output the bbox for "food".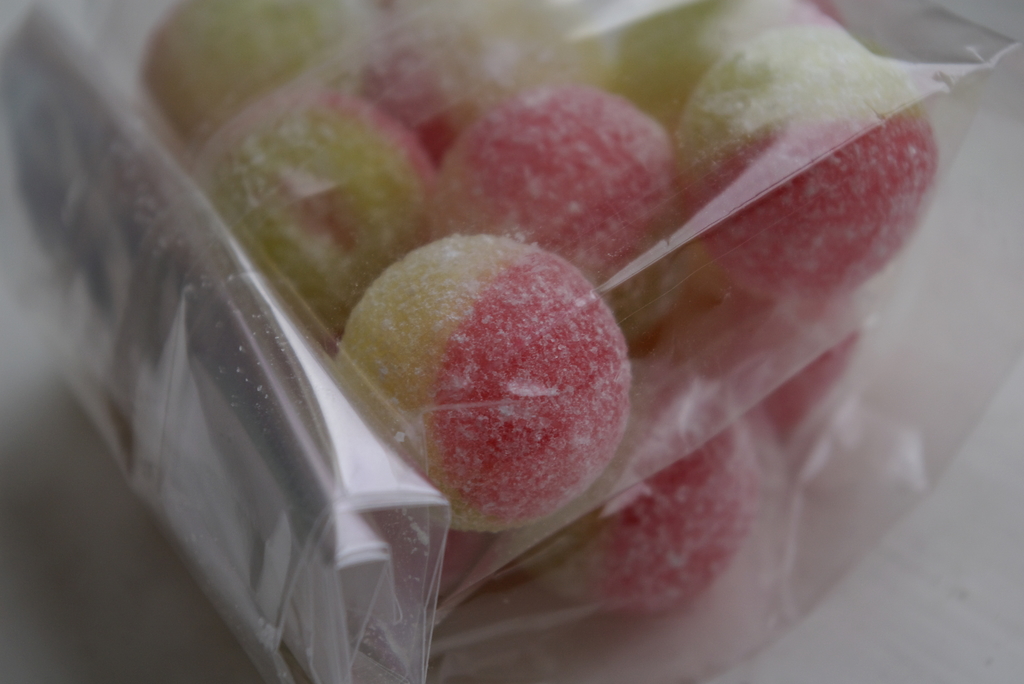
140 0 358 151.
